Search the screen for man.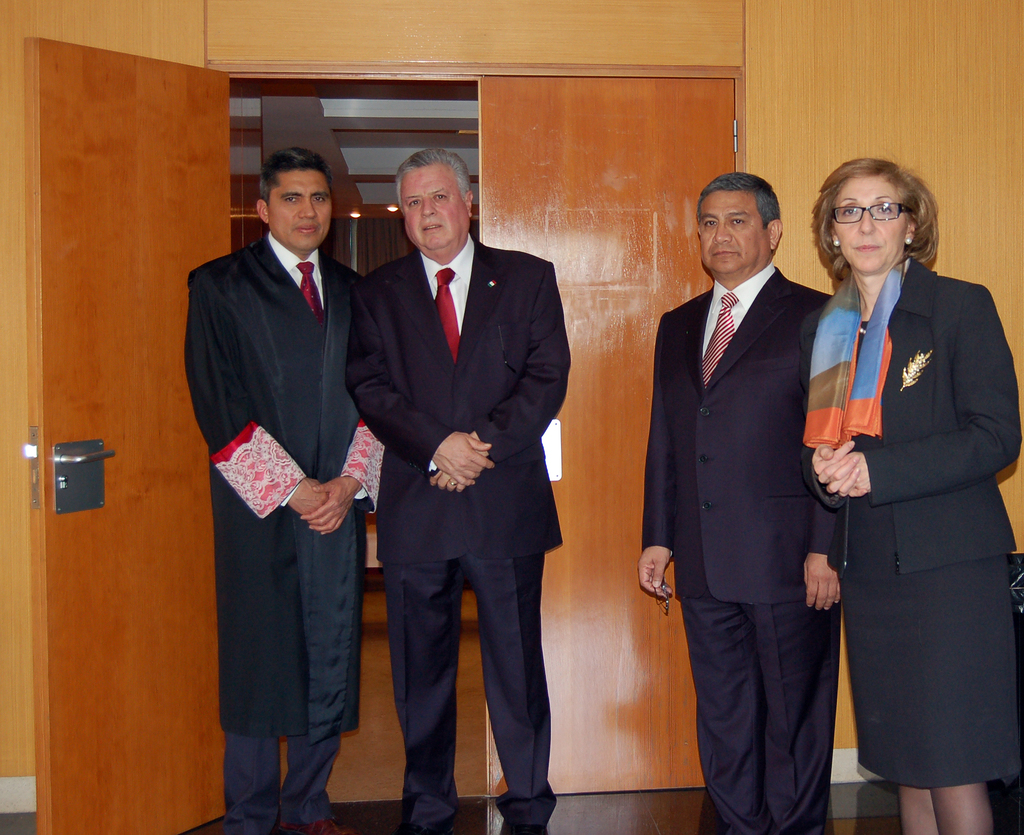
Found at Rect(636, 161, 848, 834).
